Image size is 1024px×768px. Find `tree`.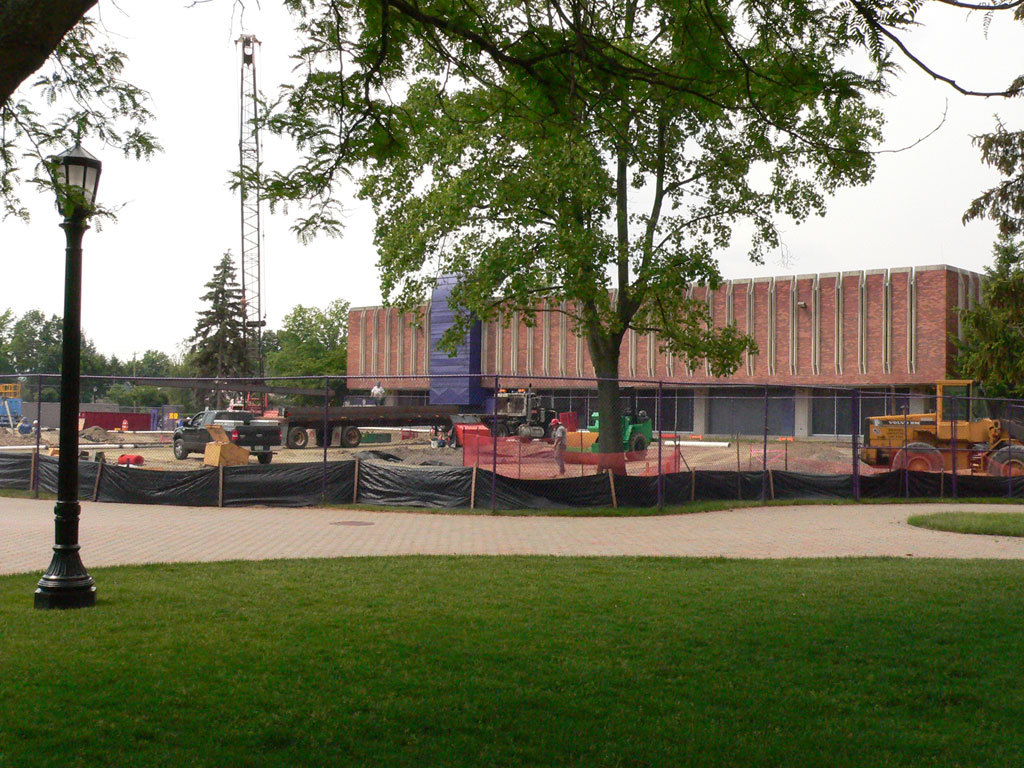
0, 0, 1023, 238.
